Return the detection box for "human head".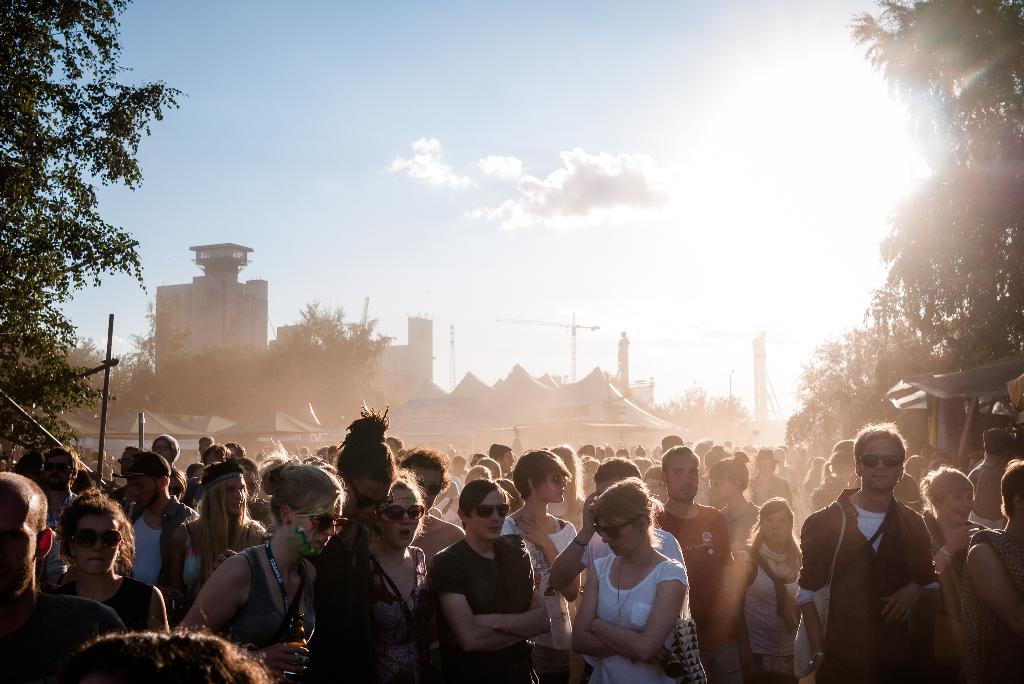
bbox(205, 463, 247, 516).
